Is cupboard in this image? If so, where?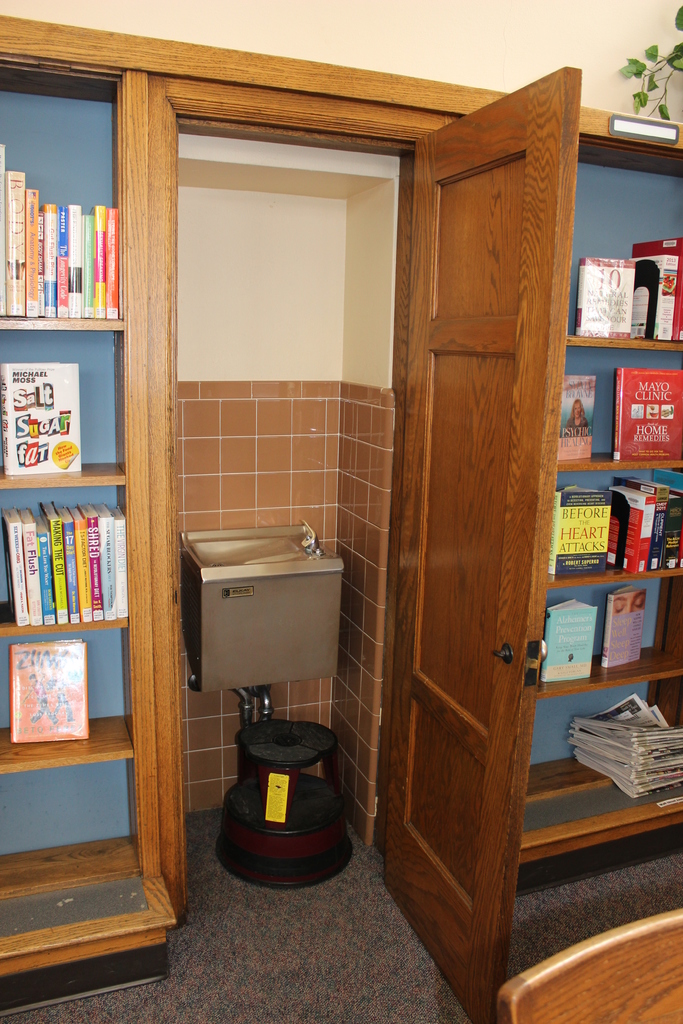
Yes, at 0 54 190 1014.
